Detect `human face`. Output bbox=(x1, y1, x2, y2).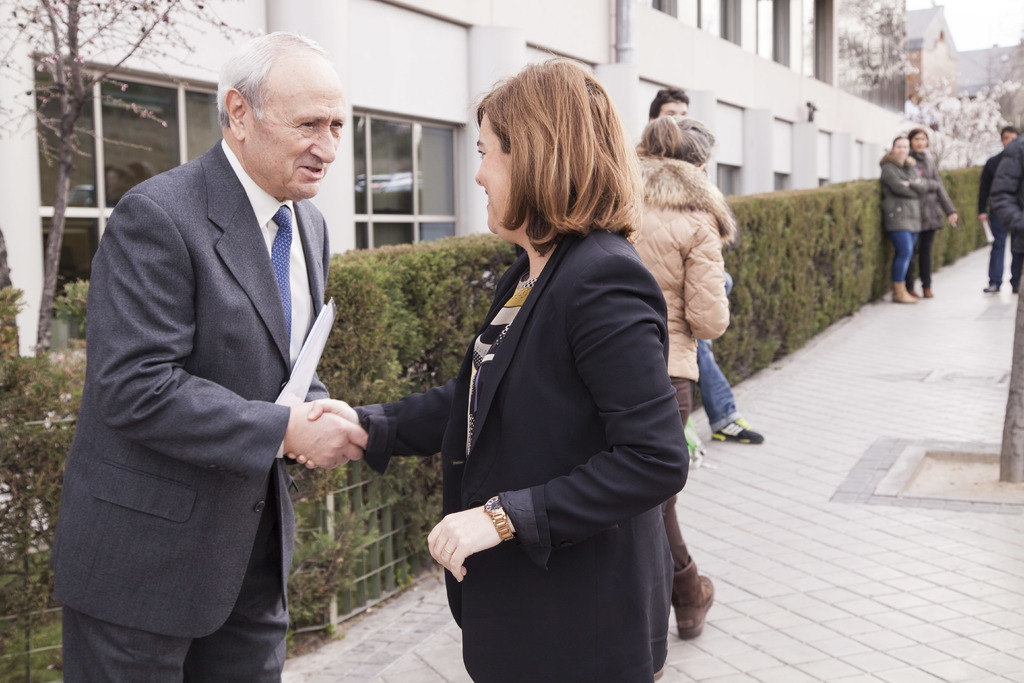
bbox=(890, 142, 906, 158).
